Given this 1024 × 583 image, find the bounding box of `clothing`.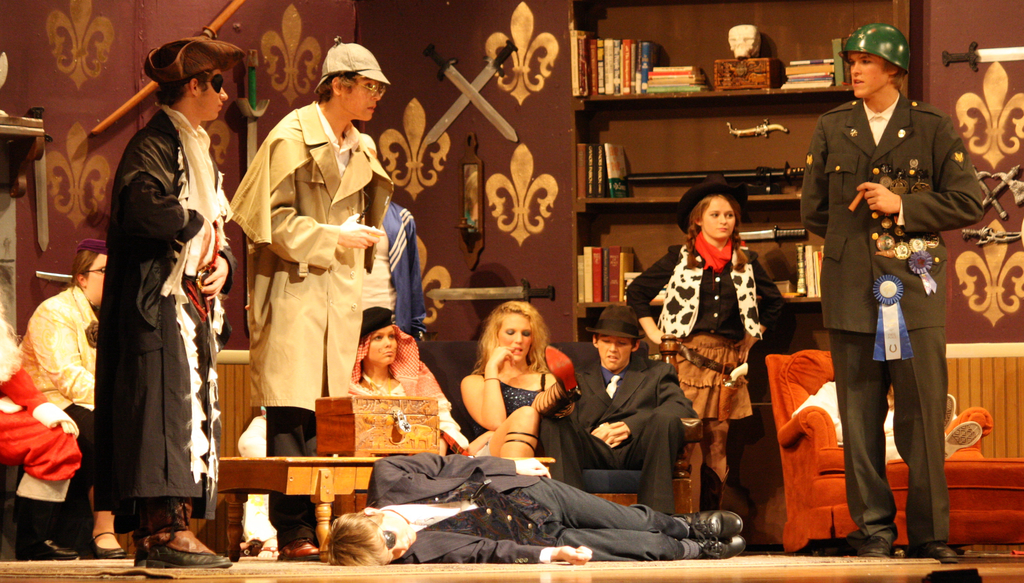
pyautogui.locateOnScreen(654, 230, 795, 478).
